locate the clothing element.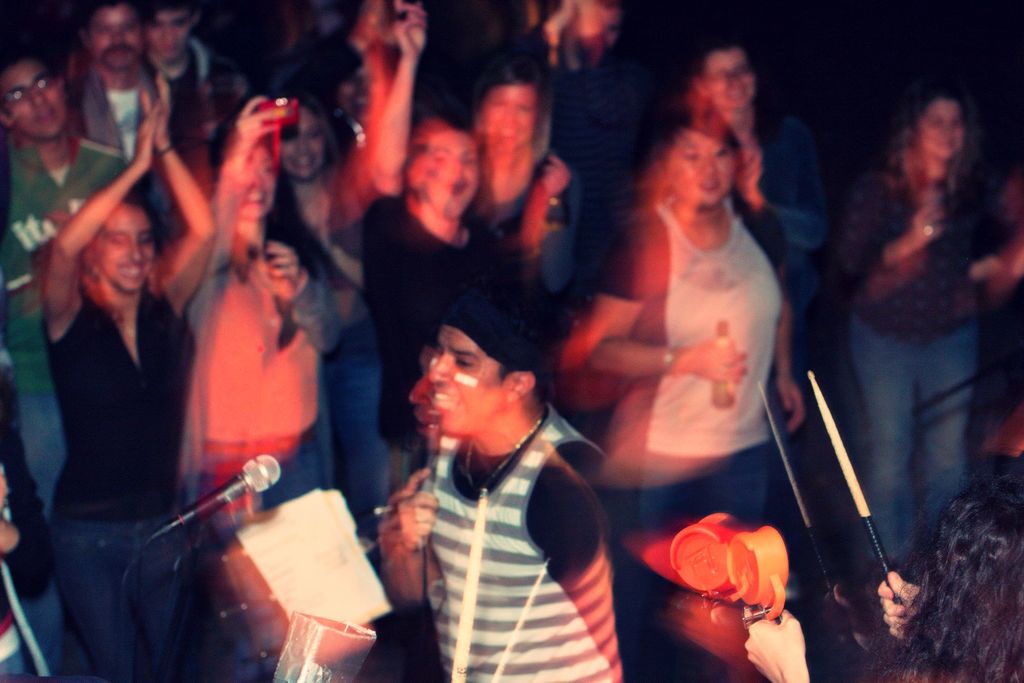
Element bbox: (x1=312, y1=281, x2=378, y2=527).
